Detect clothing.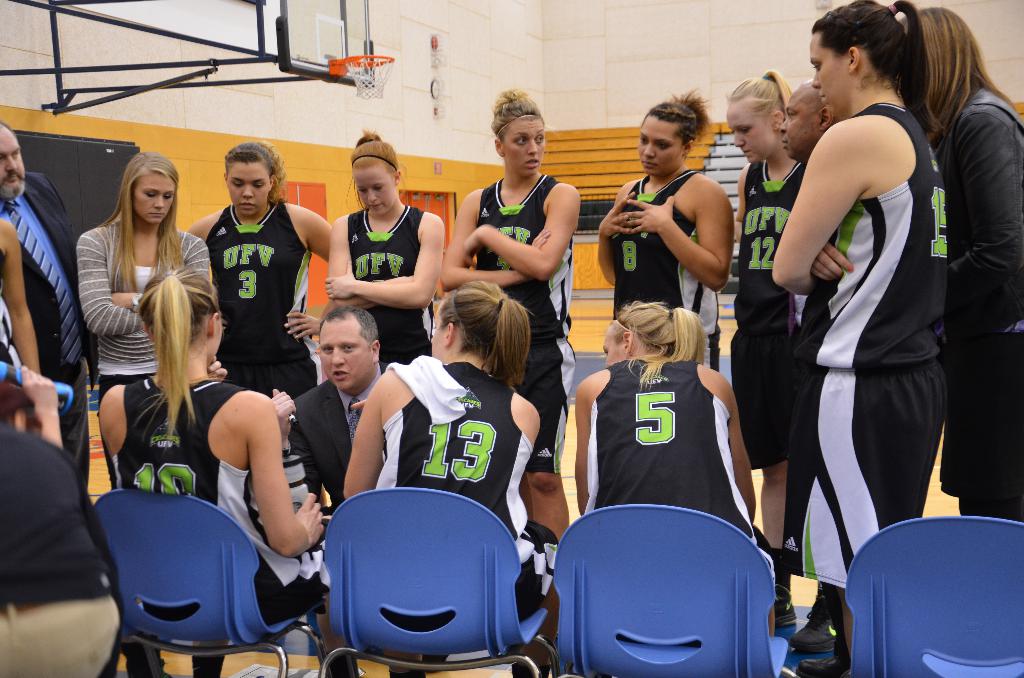
Detected at 0,171,92,394.
